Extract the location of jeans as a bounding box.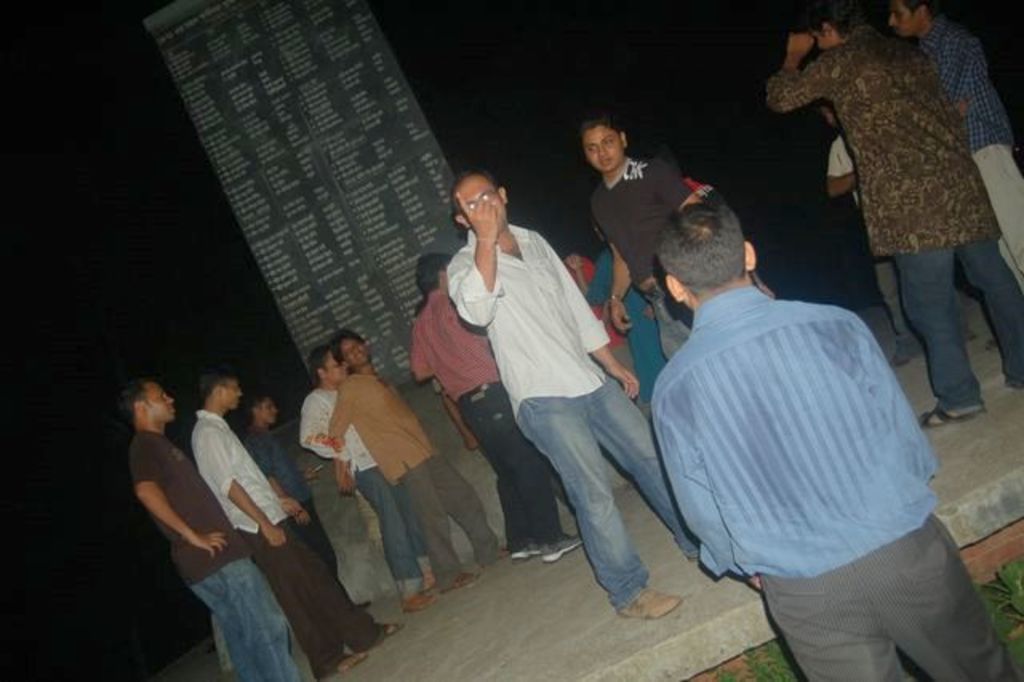
<box>747,517,1018,680</box>.
